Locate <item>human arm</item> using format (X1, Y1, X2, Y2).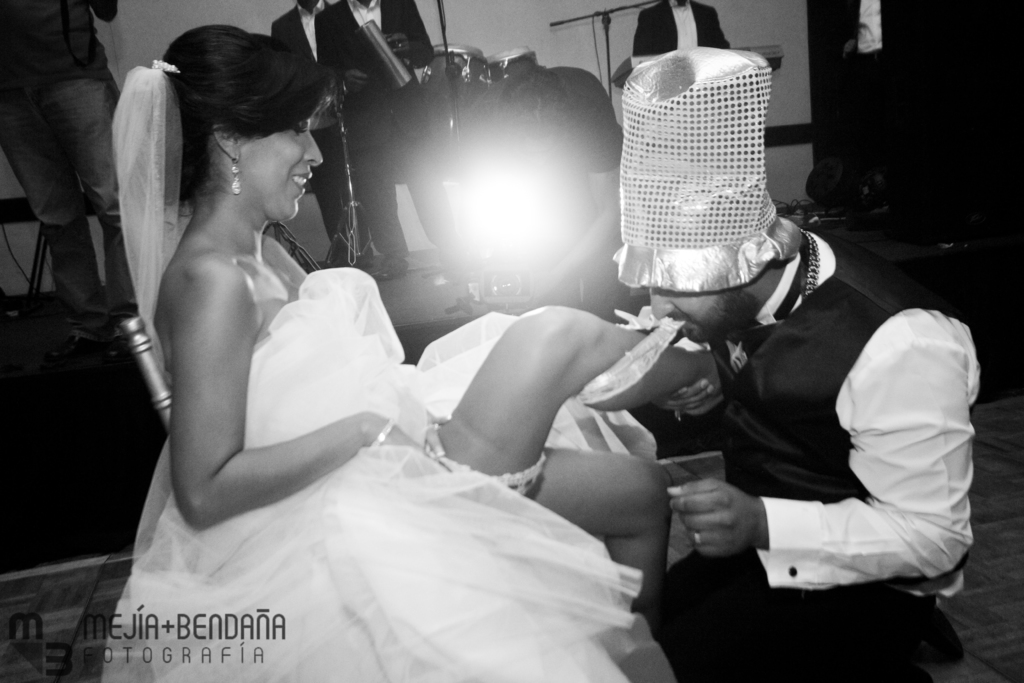
(665, 304, 979, 583).
